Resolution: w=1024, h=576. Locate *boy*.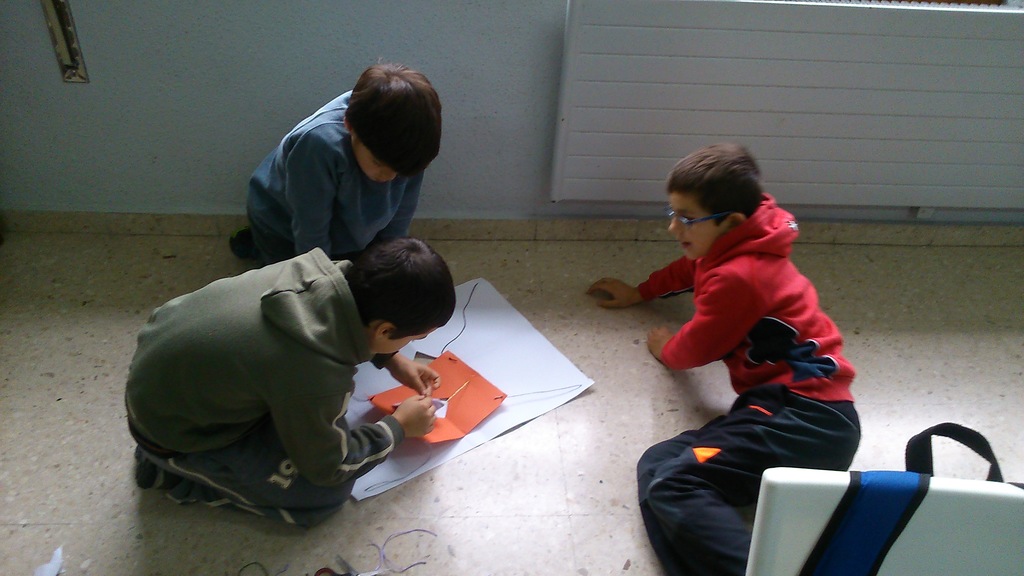
bbox(231, 62, 448, 258).
